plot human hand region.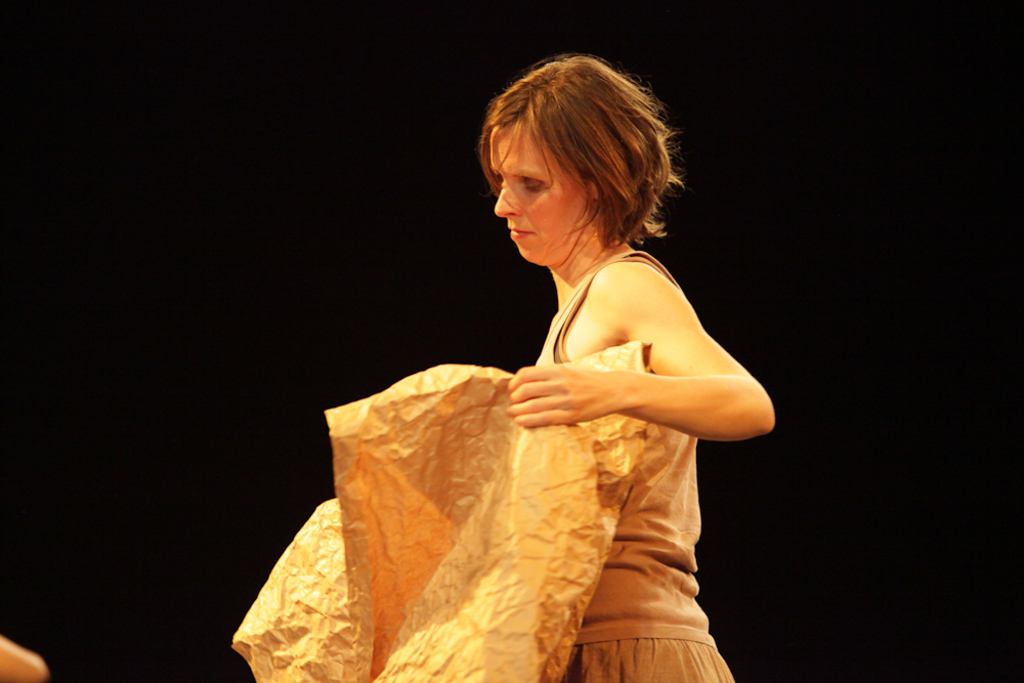
Plotted at x1=504, y1=369, x2=602, y2=442.
